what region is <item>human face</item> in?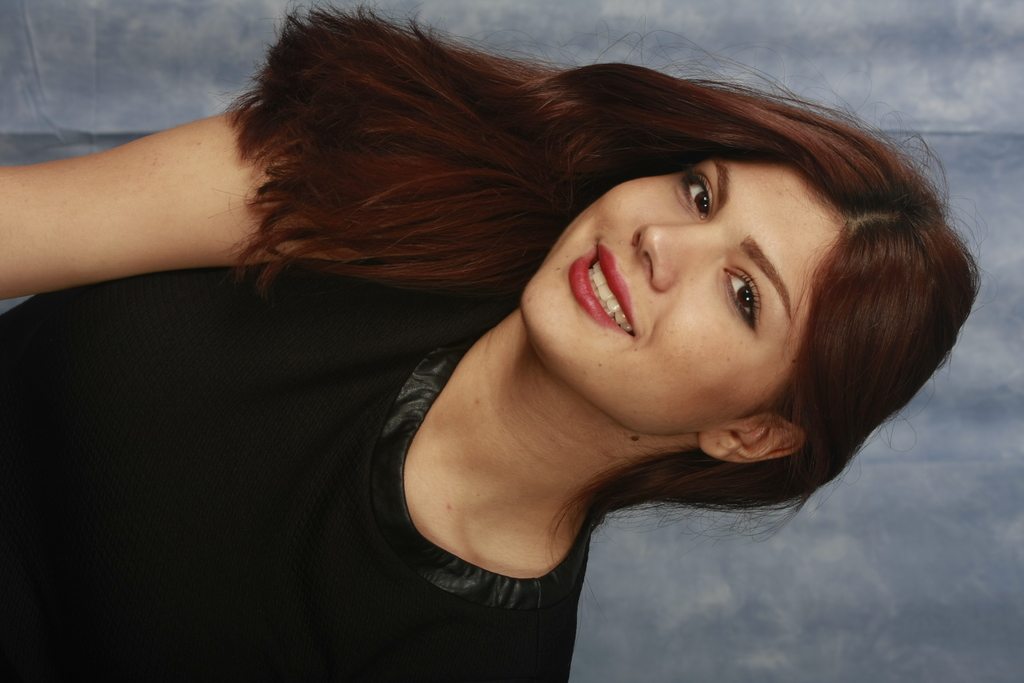
crop(511, 184, 839, 420).
